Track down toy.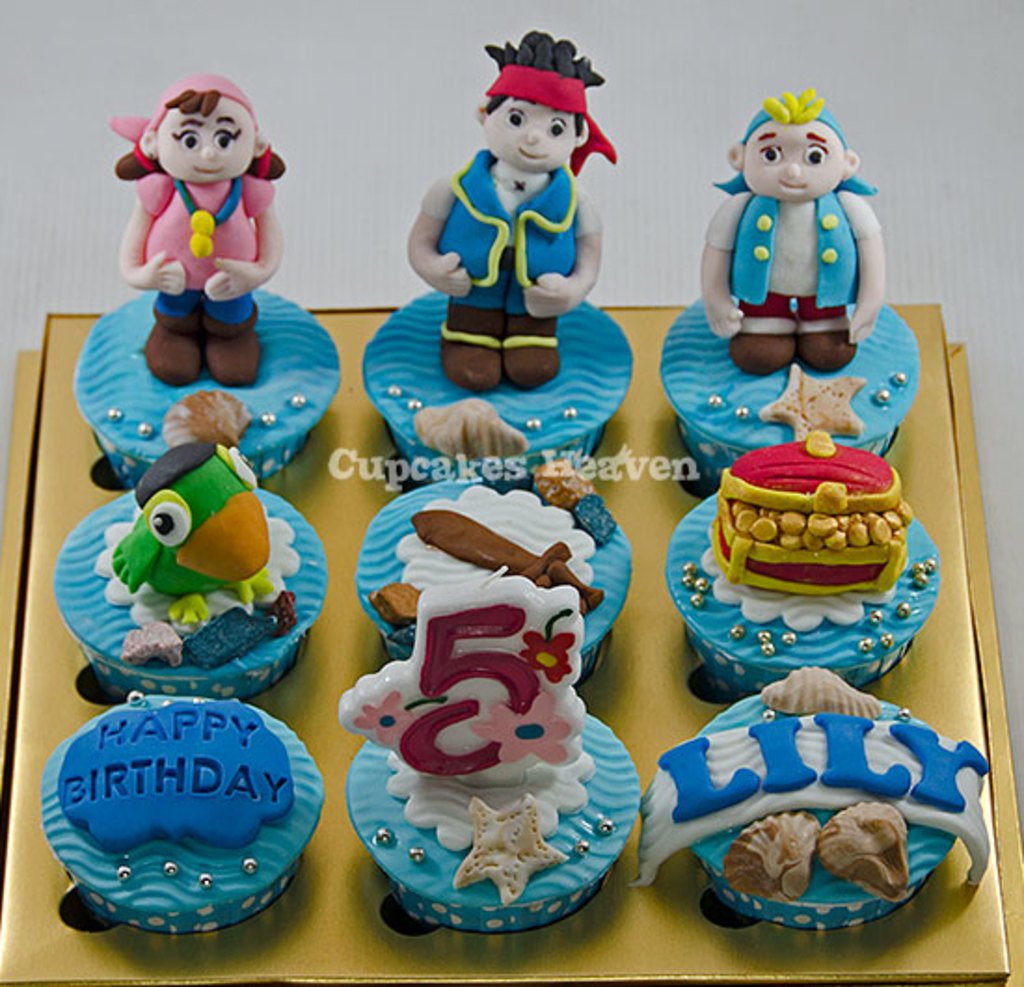
Tracked to x1=704 y1=93 x2=892 y2=376.
